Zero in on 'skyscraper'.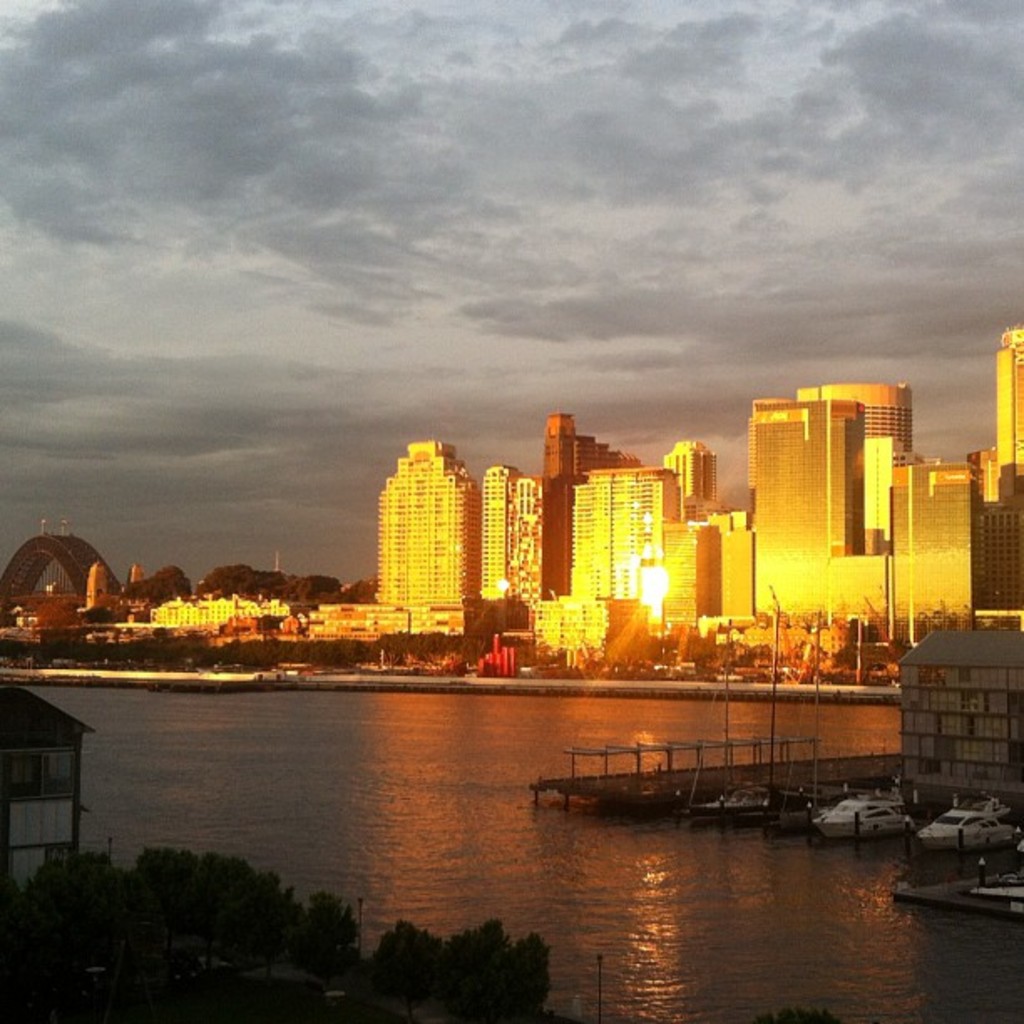
Zeroed in: (x1=703, y1=524, x2=758, y2=634).
